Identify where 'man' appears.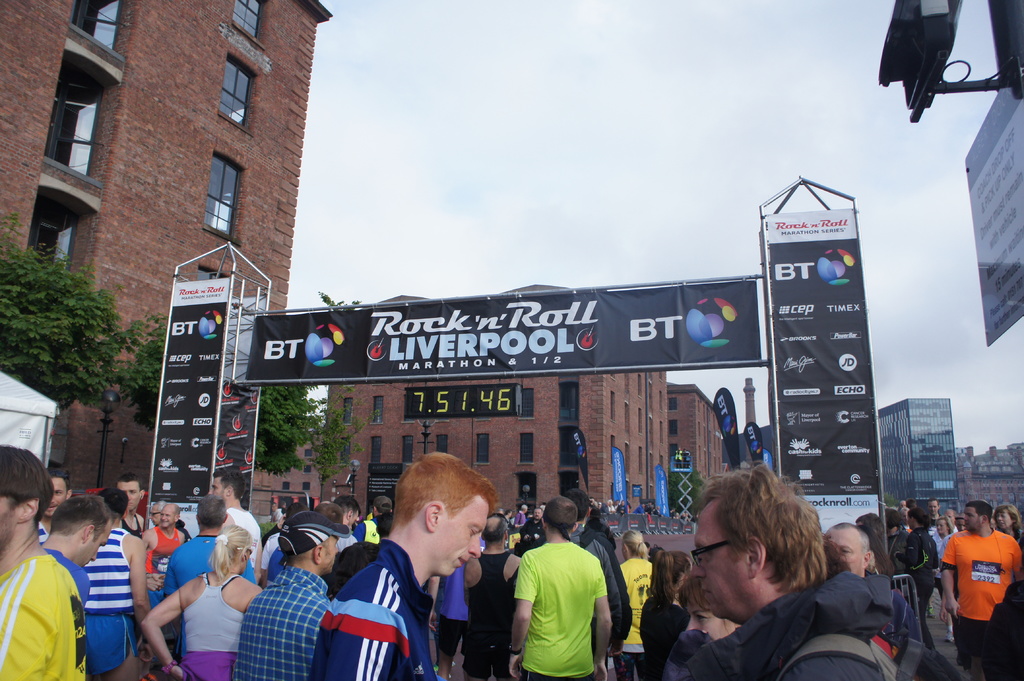
Appears at detection(354, 494, 391, 545).
